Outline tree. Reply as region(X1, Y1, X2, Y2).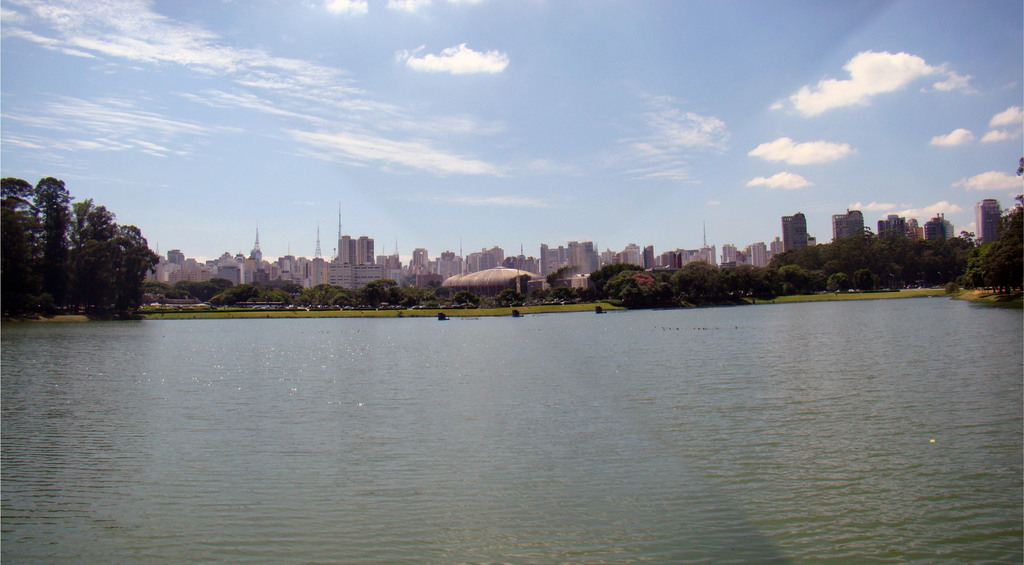
region(0, 181, 35, 263).
